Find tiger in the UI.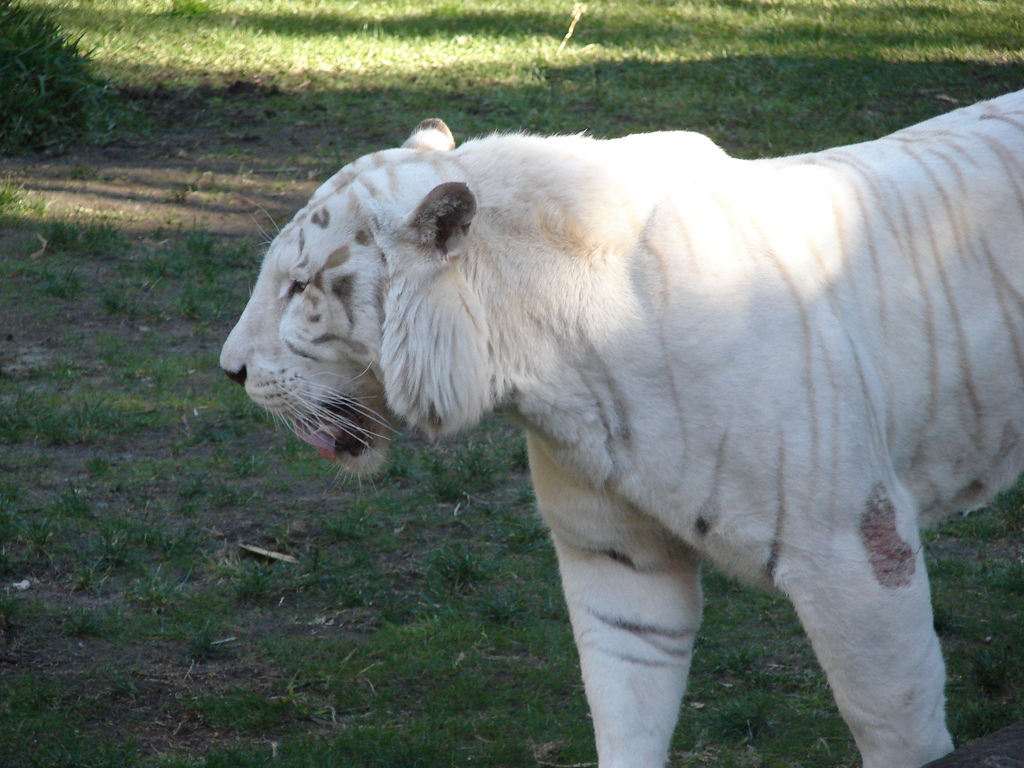
UI element at <bbox>218, 86, 1023, 767</bbox>.
